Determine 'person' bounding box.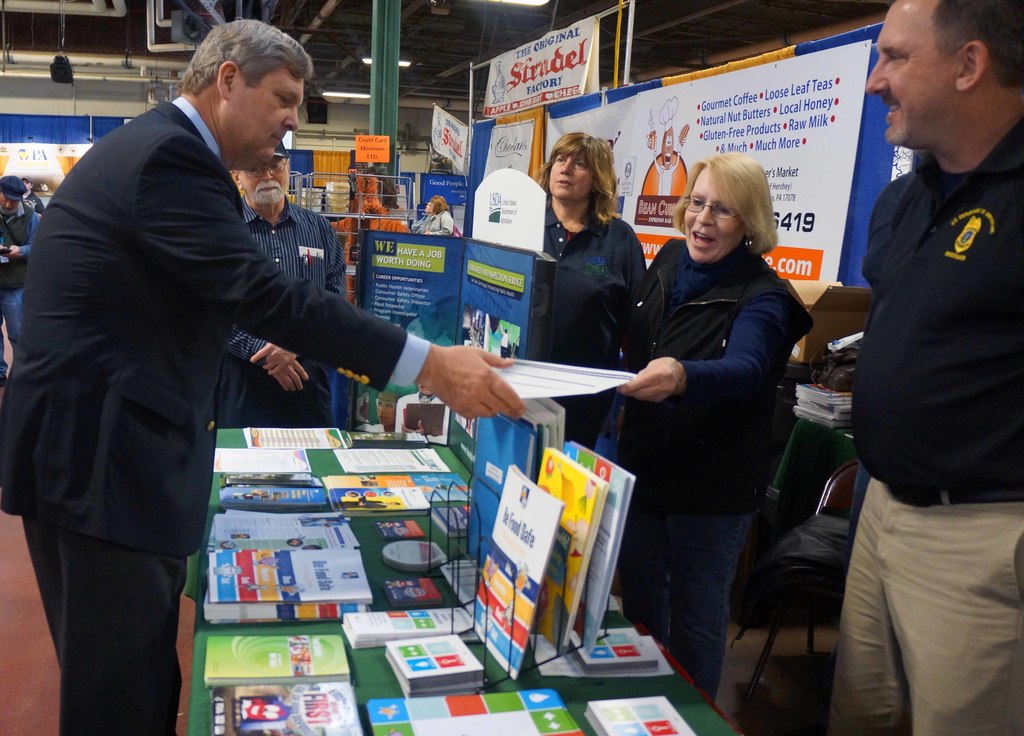
Determined: locate(216, 141, 348, 424).
